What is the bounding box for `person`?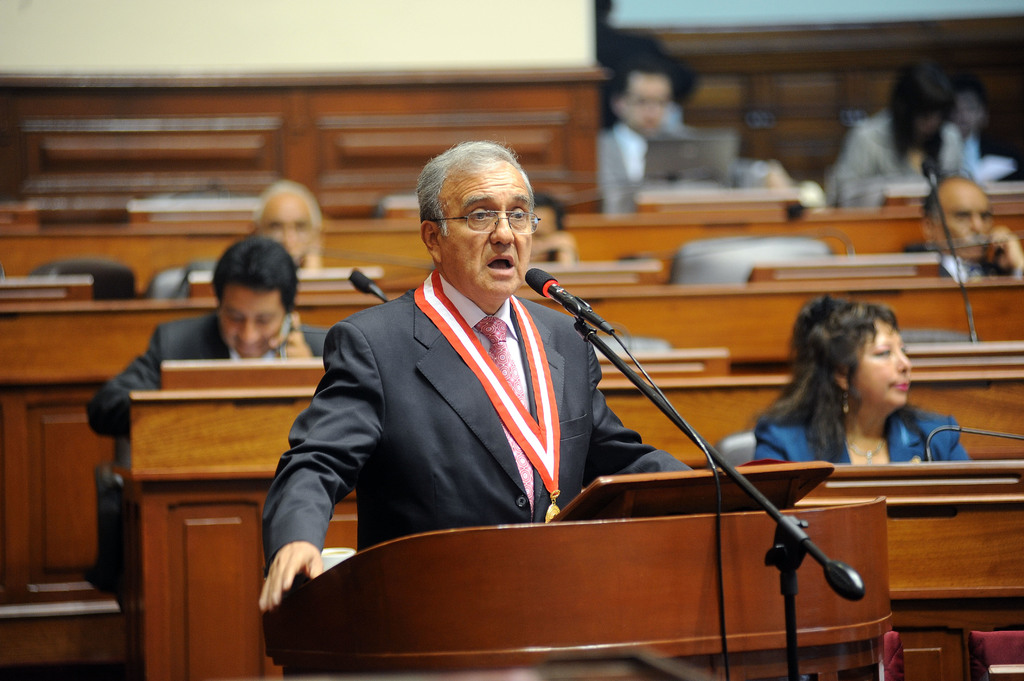
902 172 1023 287.
